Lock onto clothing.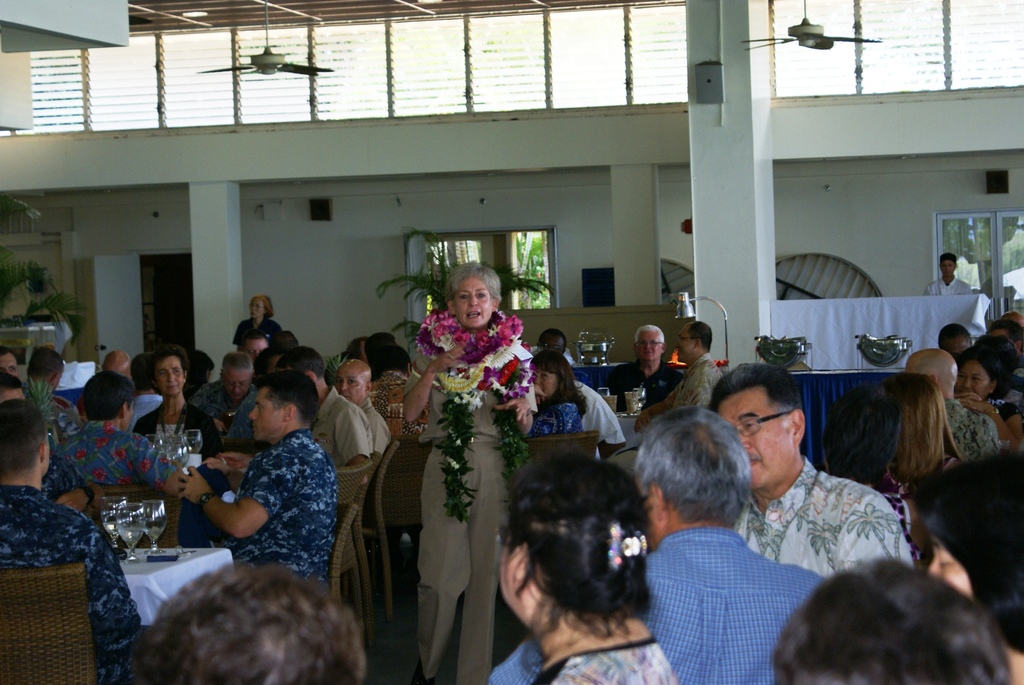
Locked: pyautogui.locateOnScreen(234, 318, 280, 344).
